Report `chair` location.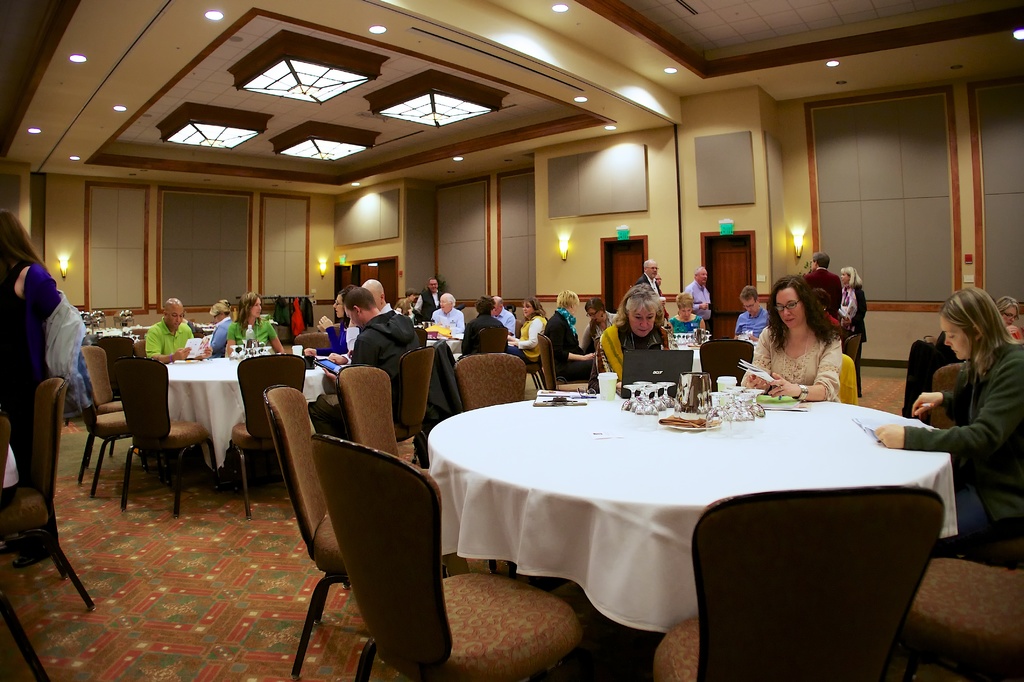
Report: bbox(335, 364, 492, 576).
